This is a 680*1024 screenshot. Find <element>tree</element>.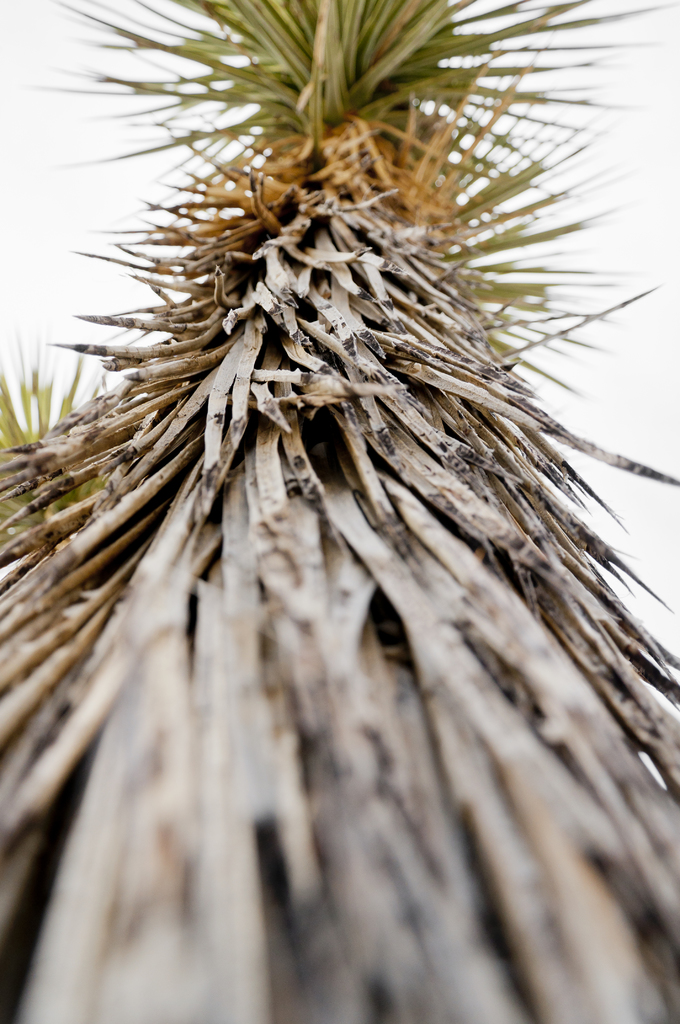
Bounding box: (x1=1, y1=82, x2=679, y2=937).
